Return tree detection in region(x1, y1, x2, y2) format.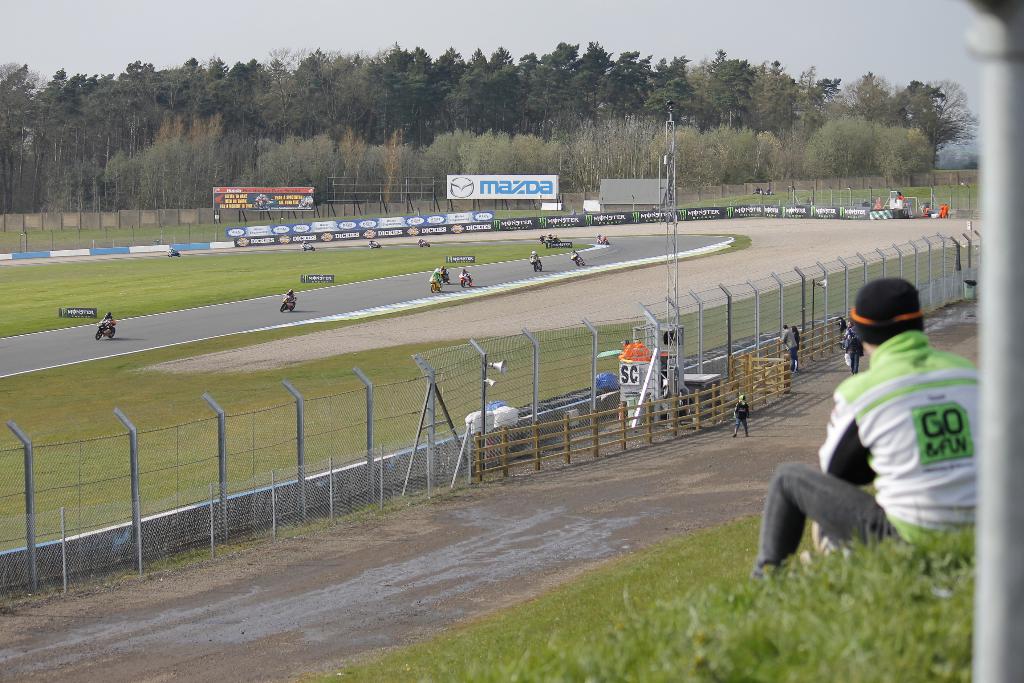
region(800, 111, 871, 178).
